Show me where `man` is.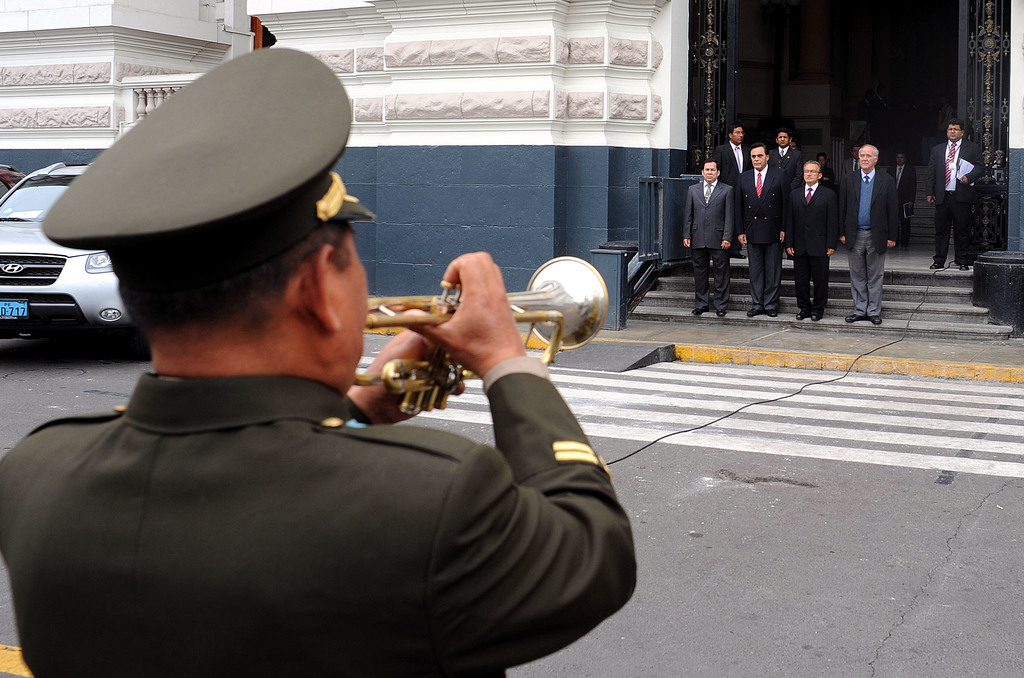
`man` is at locate(769, 126, 797, 260).
